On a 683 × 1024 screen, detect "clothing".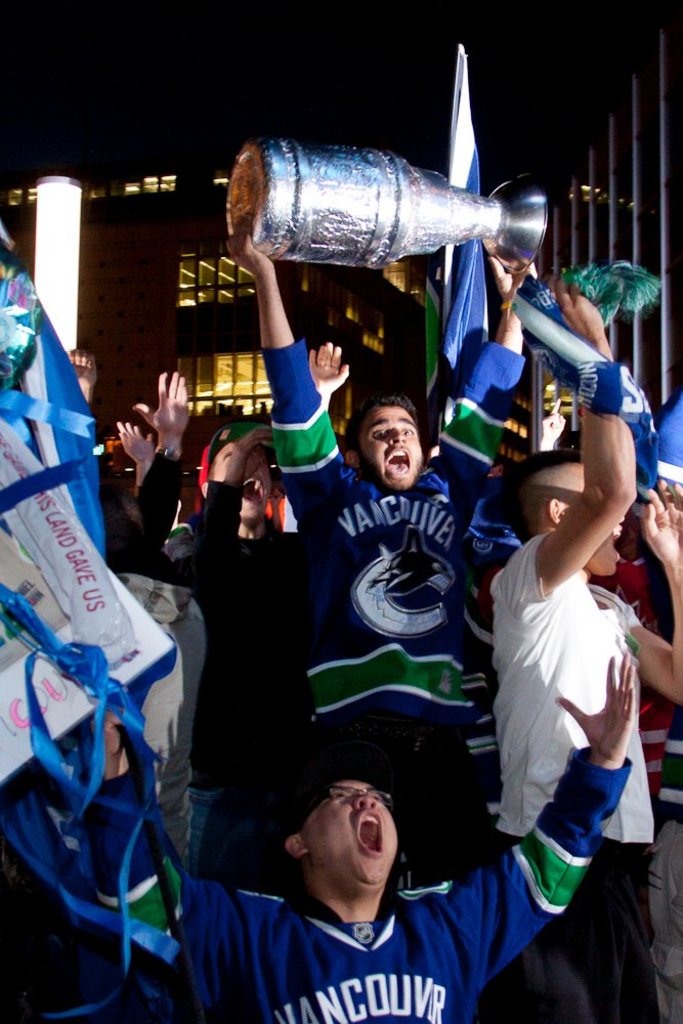
l=83, t=739, r=637, b=1023.
